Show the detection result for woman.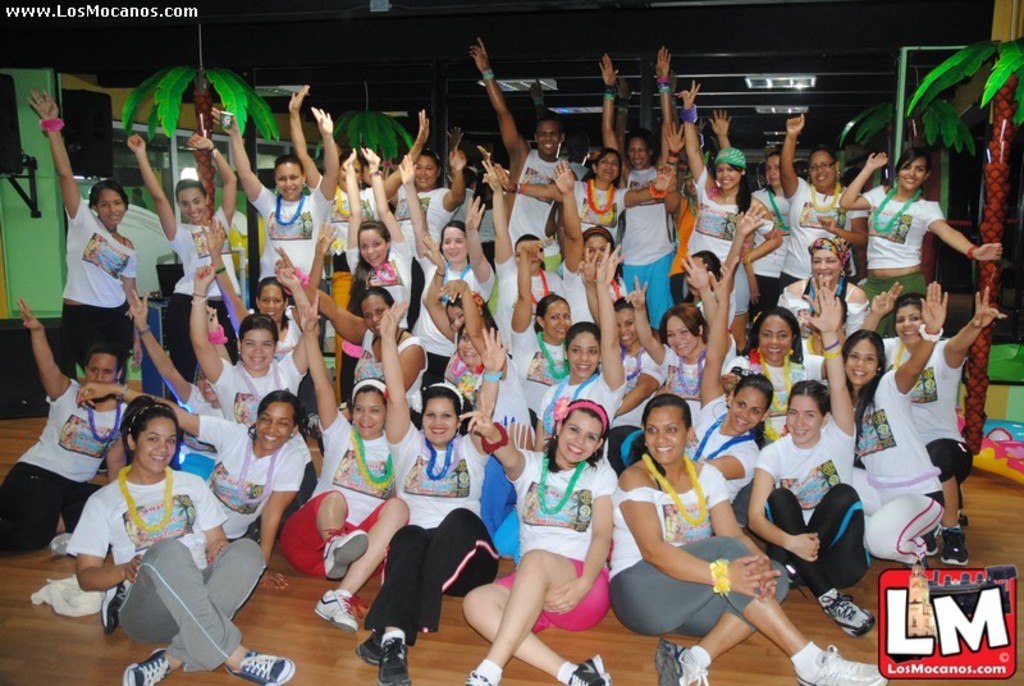
(507,246,579,424).
